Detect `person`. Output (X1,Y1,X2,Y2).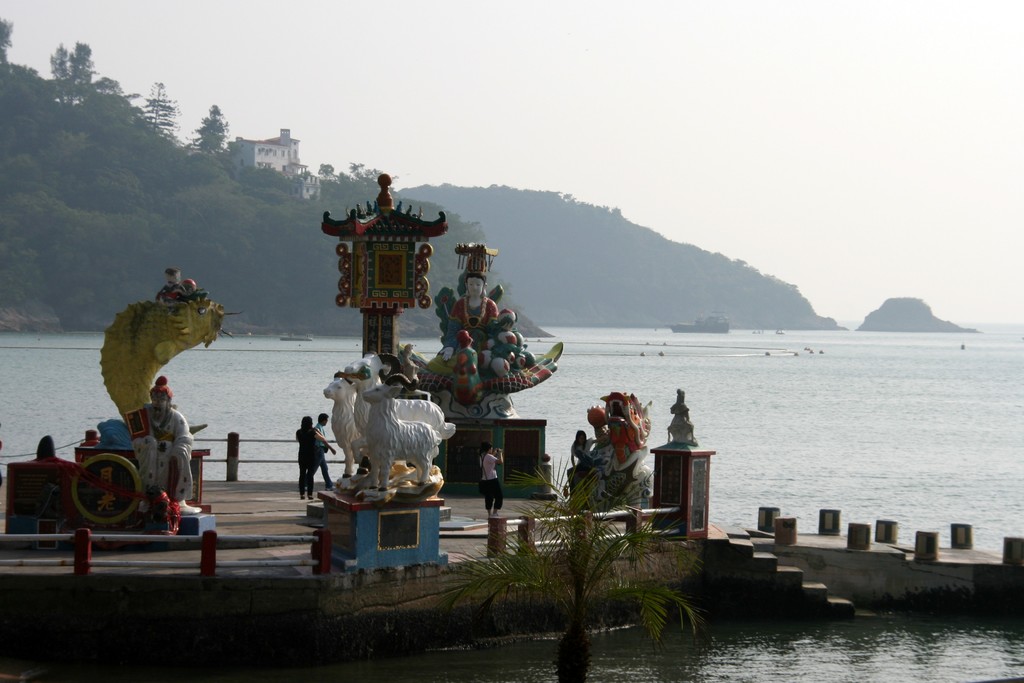
(453,263,500,331).
